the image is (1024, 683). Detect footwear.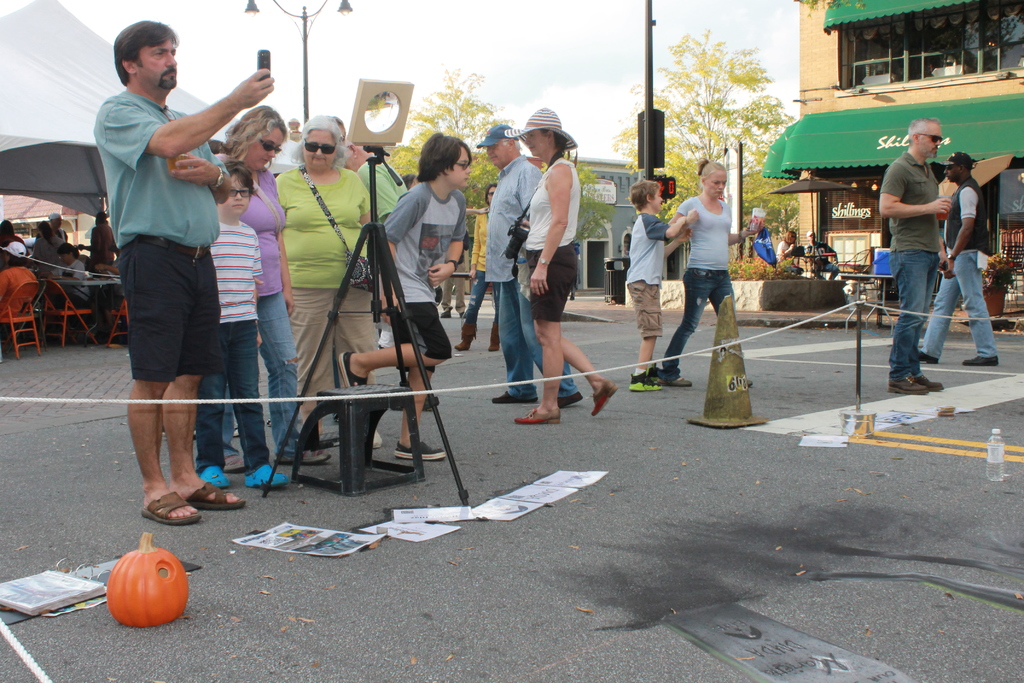
Detection: 662, 370, 693, 386.
